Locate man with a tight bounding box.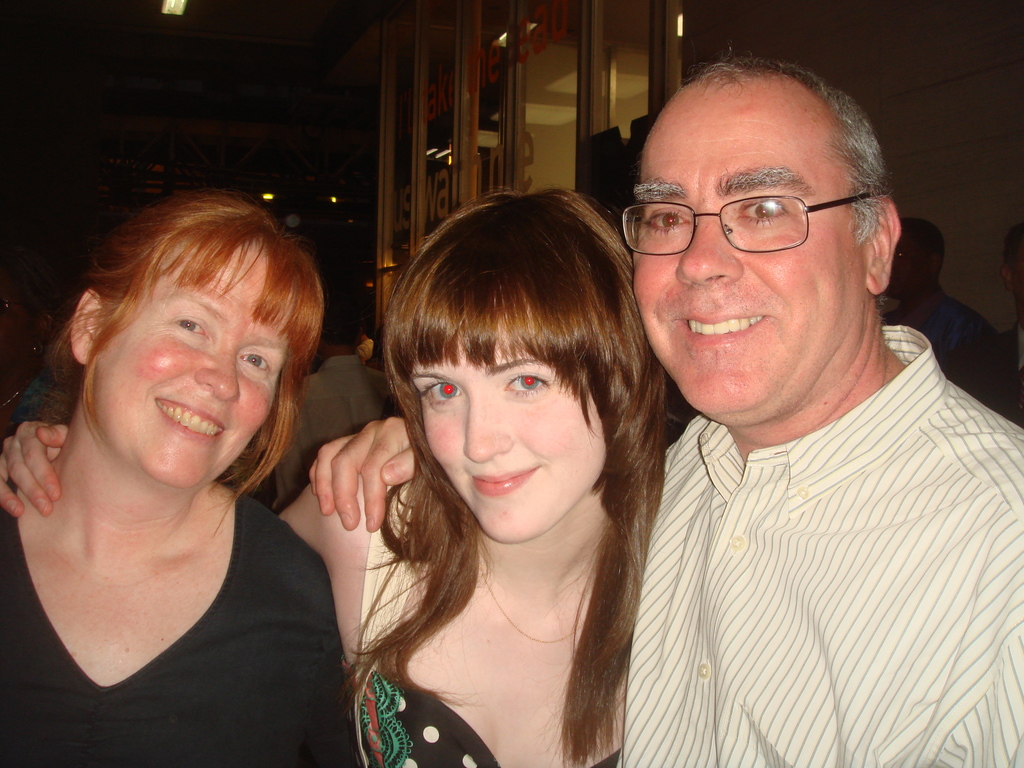
[left=267, top=295, right=413, bottom=507].
